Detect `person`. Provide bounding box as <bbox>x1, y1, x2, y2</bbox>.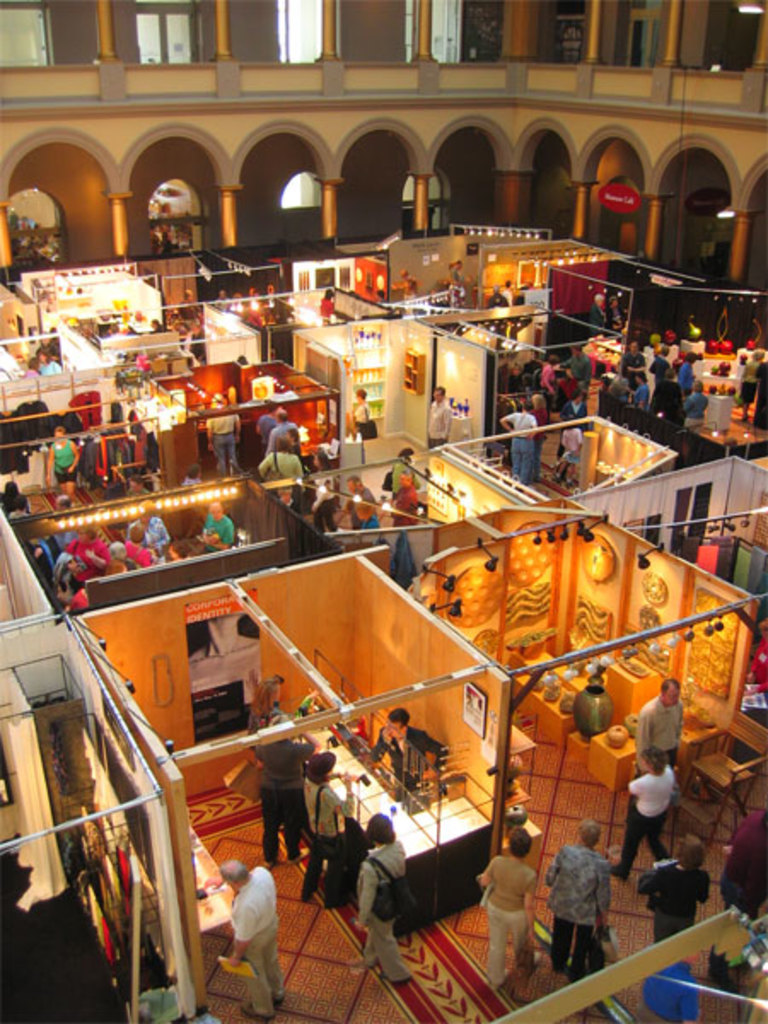
<bbox>280, 754, 362, 894</bbox>.
